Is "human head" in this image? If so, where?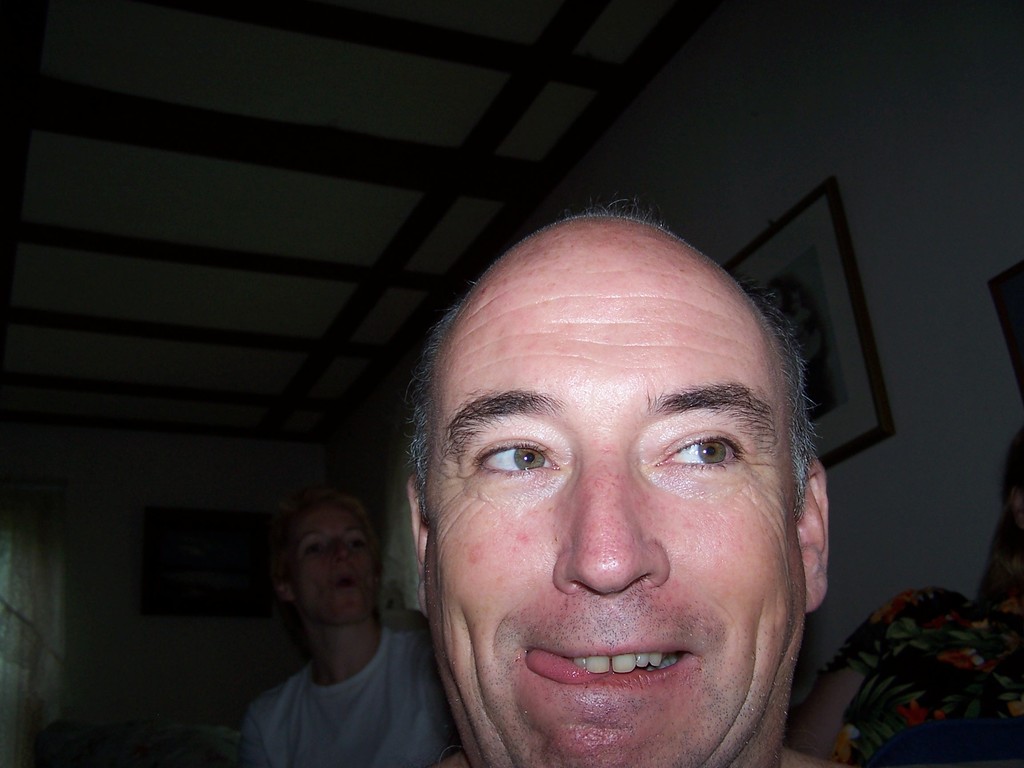
Yes, at 414 201 827 767.
